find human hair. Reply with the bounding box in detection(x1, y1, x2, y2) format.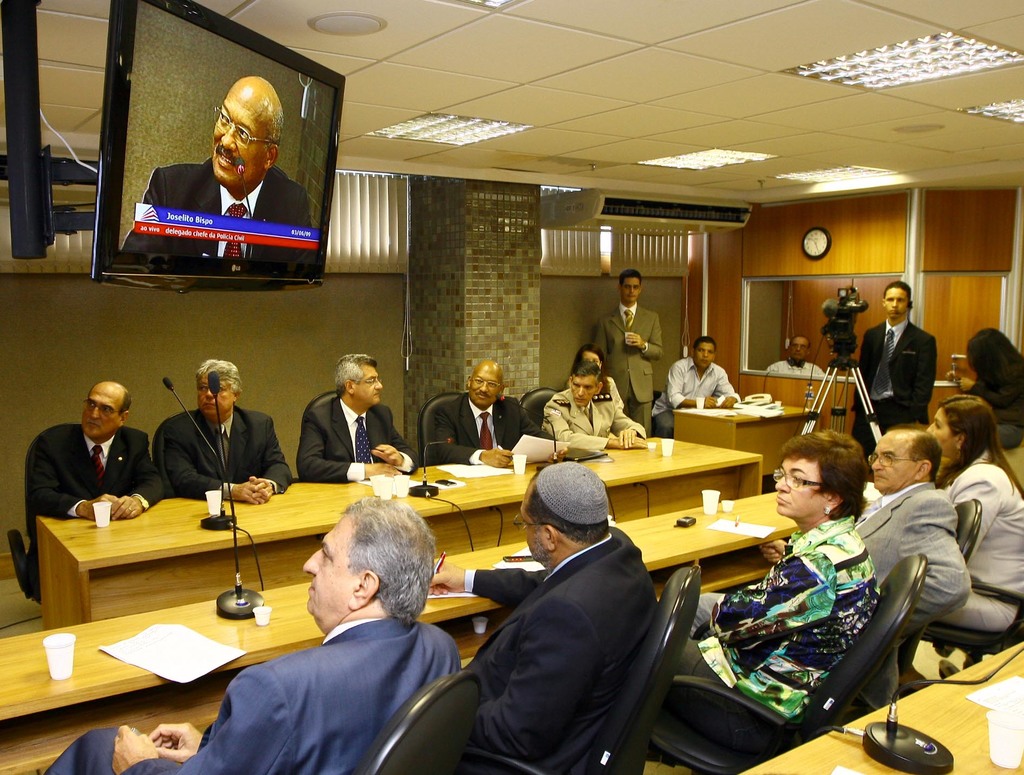
detection(693, 336, 716, 348).
